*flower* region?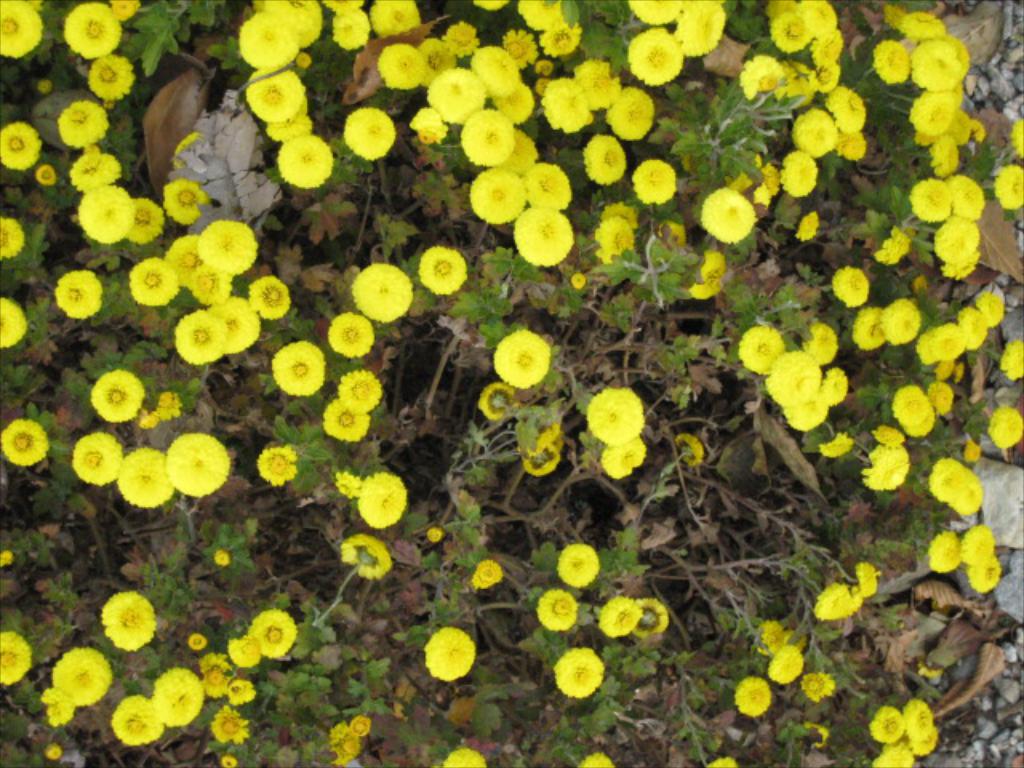
(0,125,40,174)
